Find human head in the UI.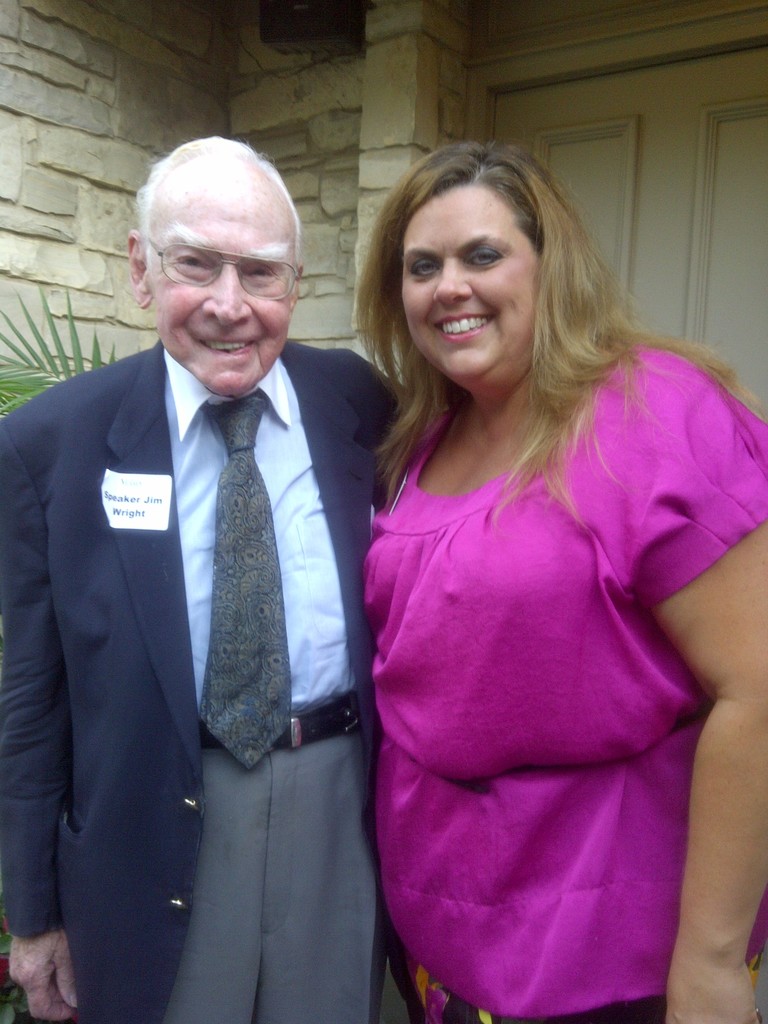
UI element at 360:131:616:368.
